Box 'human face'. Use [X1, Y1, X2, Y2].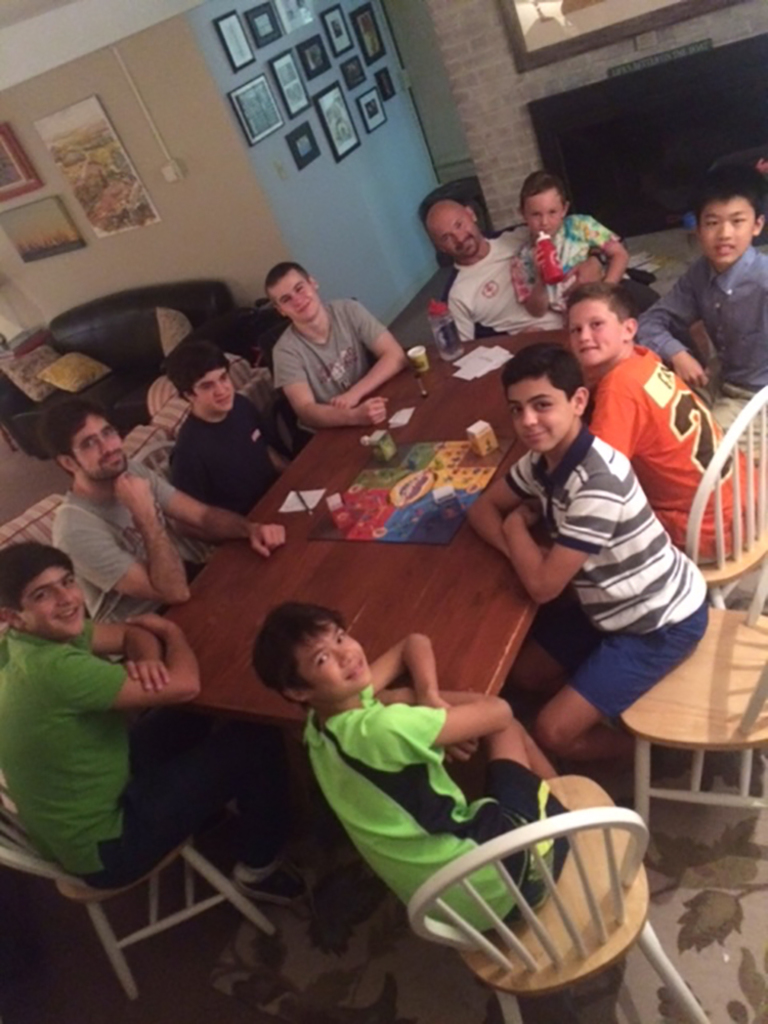
[189, 370, 236, 416].
